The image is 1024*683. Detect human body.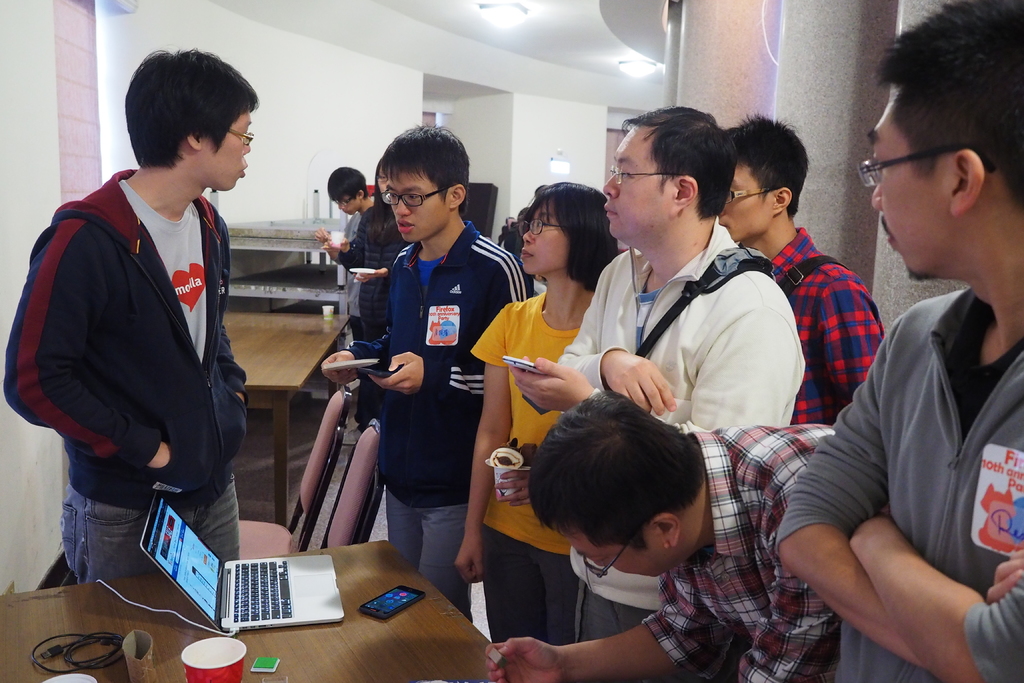
Detection: 790/99/1014/682.
